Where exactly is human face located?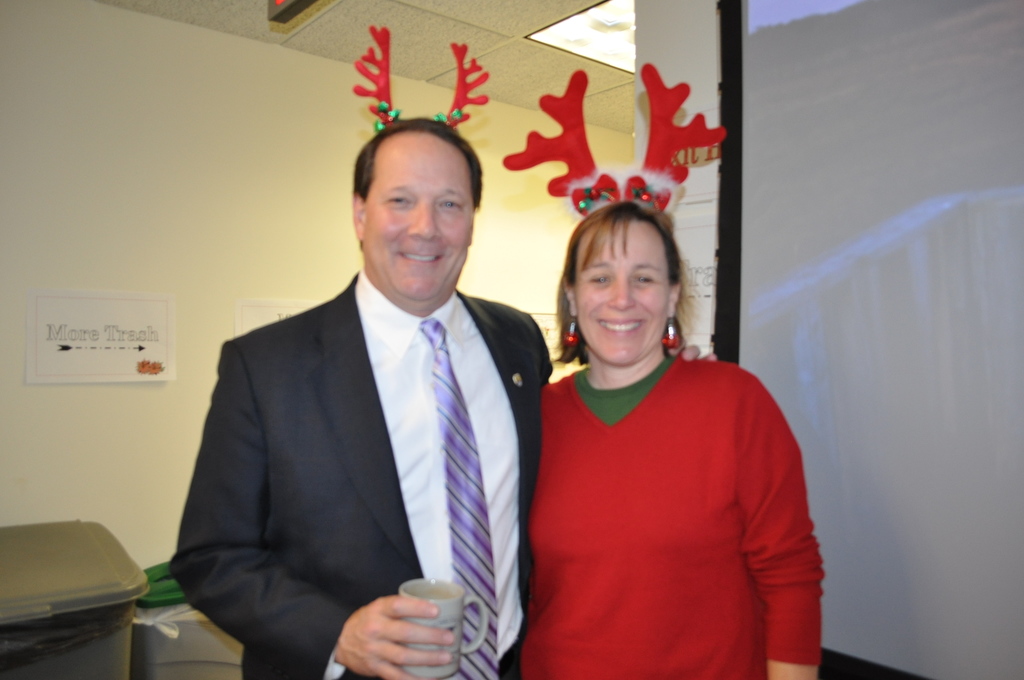
Its bounding box is region(575, 219, 672, 366).
